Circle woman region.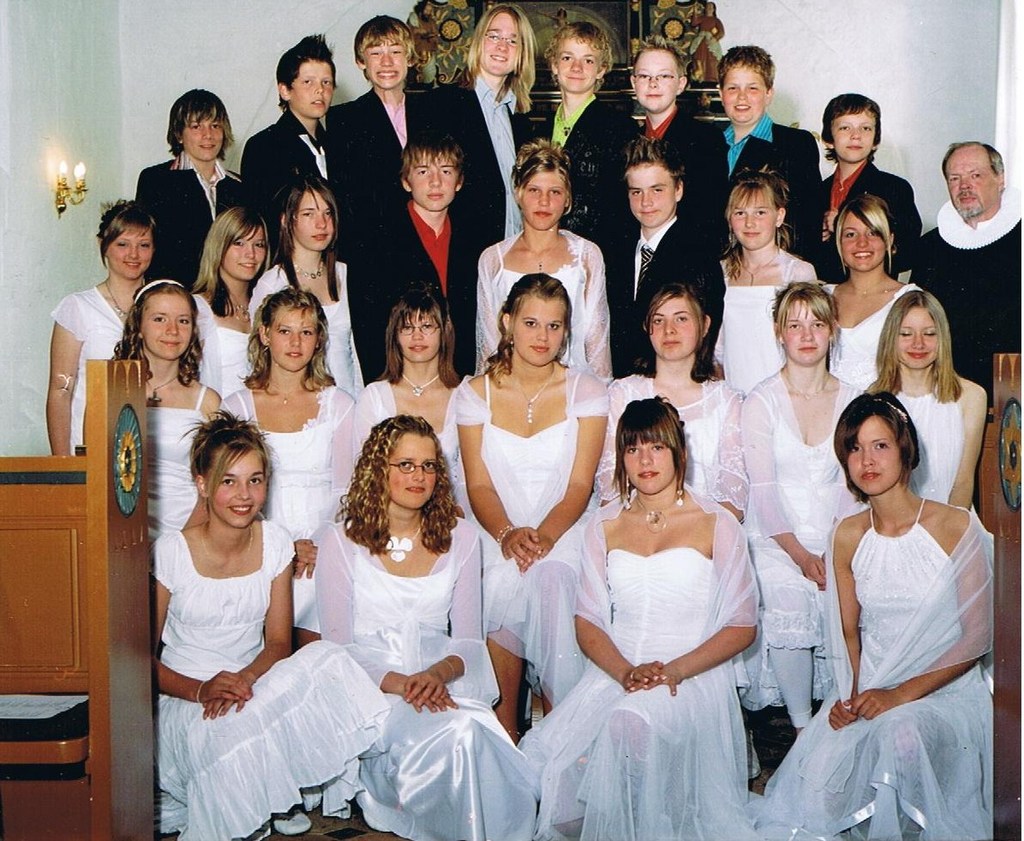
Region: x1=186, y1=204, x2=271, y2=418.
